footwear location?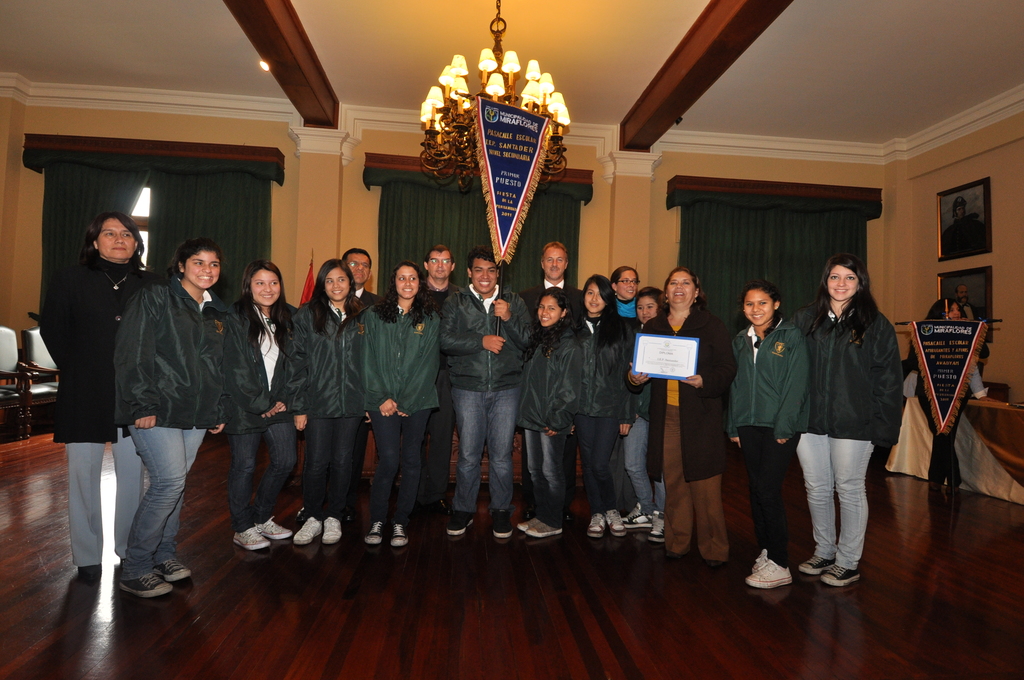
Rect(114, 569, 170, 595)
